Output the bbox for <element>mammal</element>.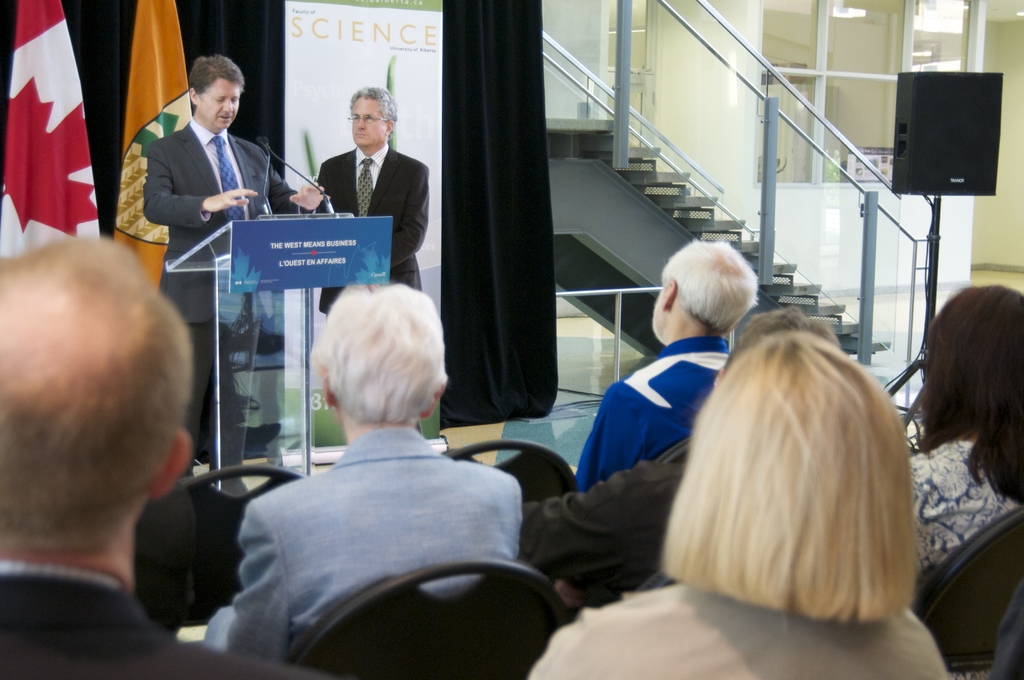
(209,182,522,679).
